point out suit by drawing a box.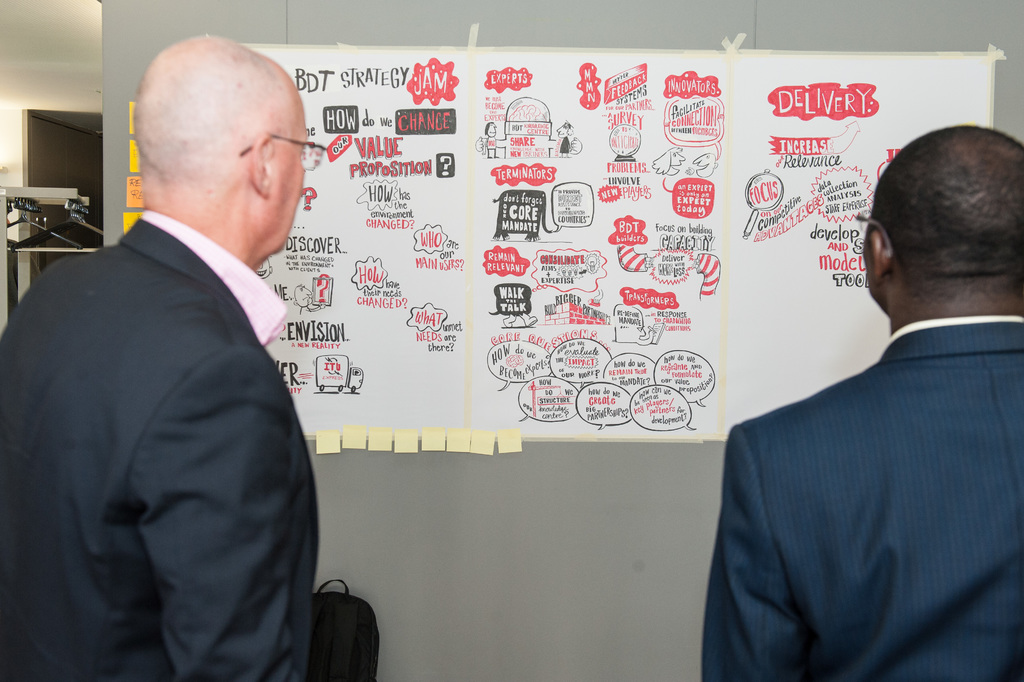
(x1=700, y1=315, x2=1023, y2=681).
